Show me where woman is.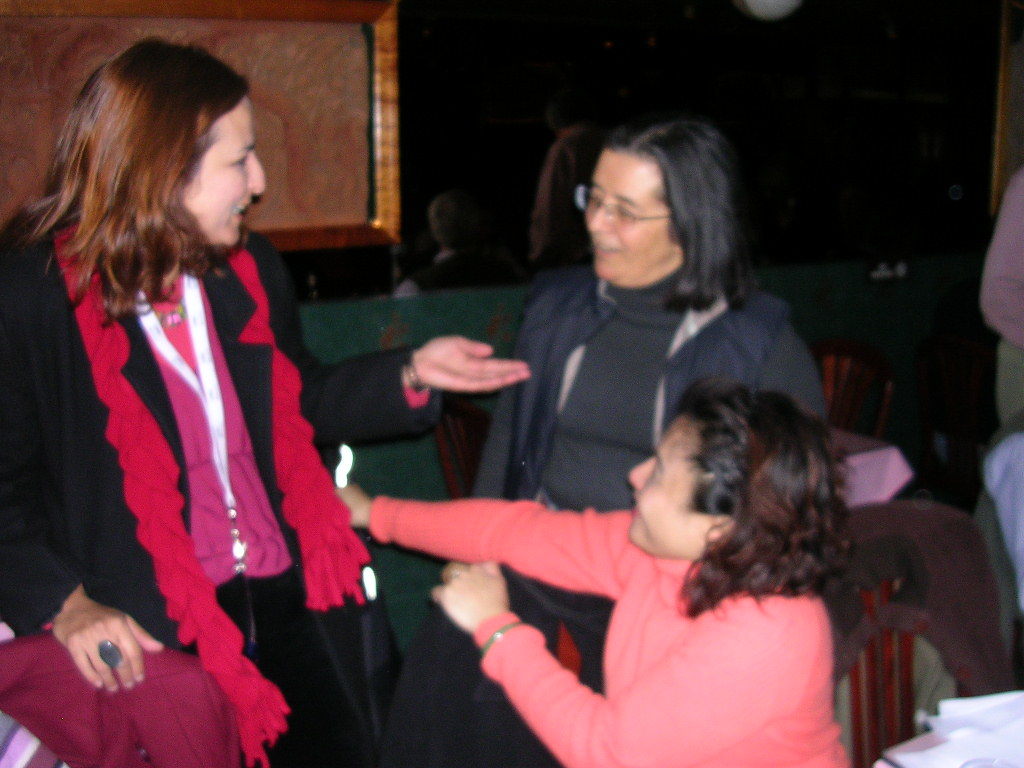
woman is at pyautogui.locateOnScreen(35, 68, 392, 738).
